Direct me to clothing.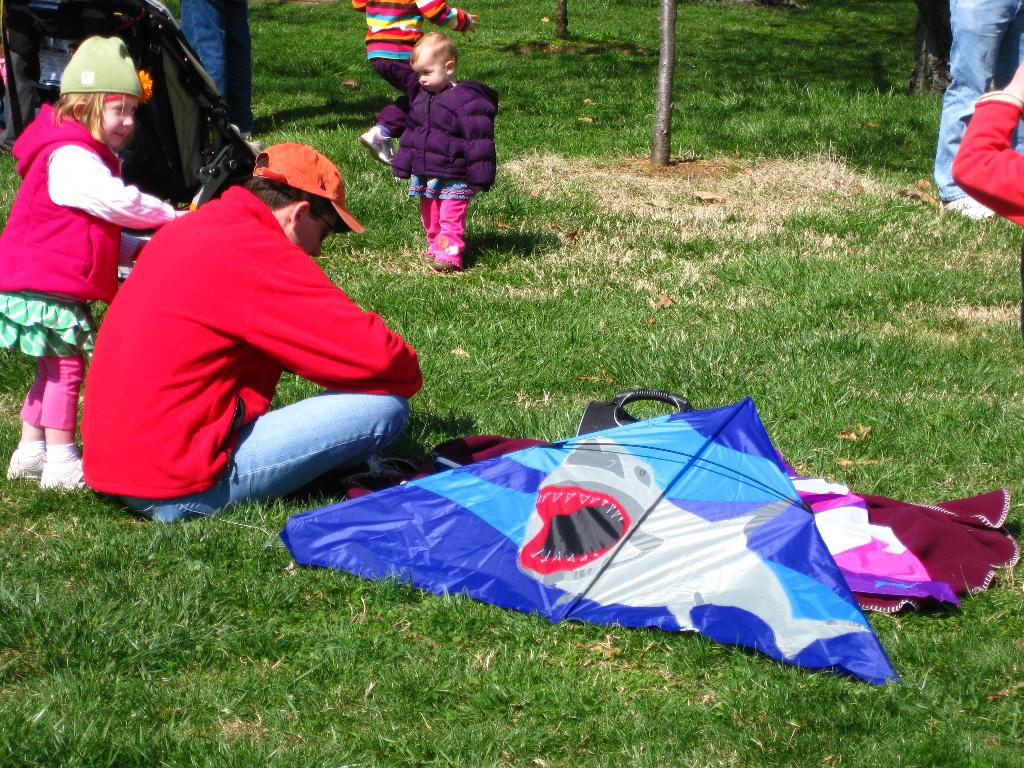
Direction: 82/132/414/508.
